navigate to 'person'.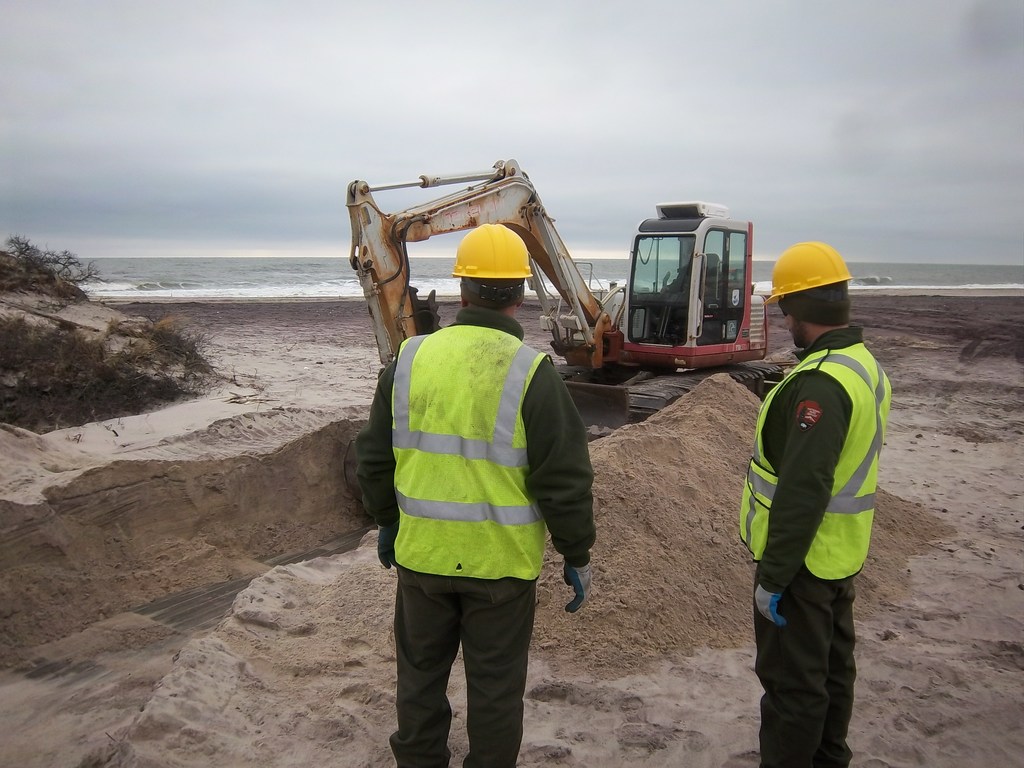
Navigation target: rect(357, 224, 590, 767).
